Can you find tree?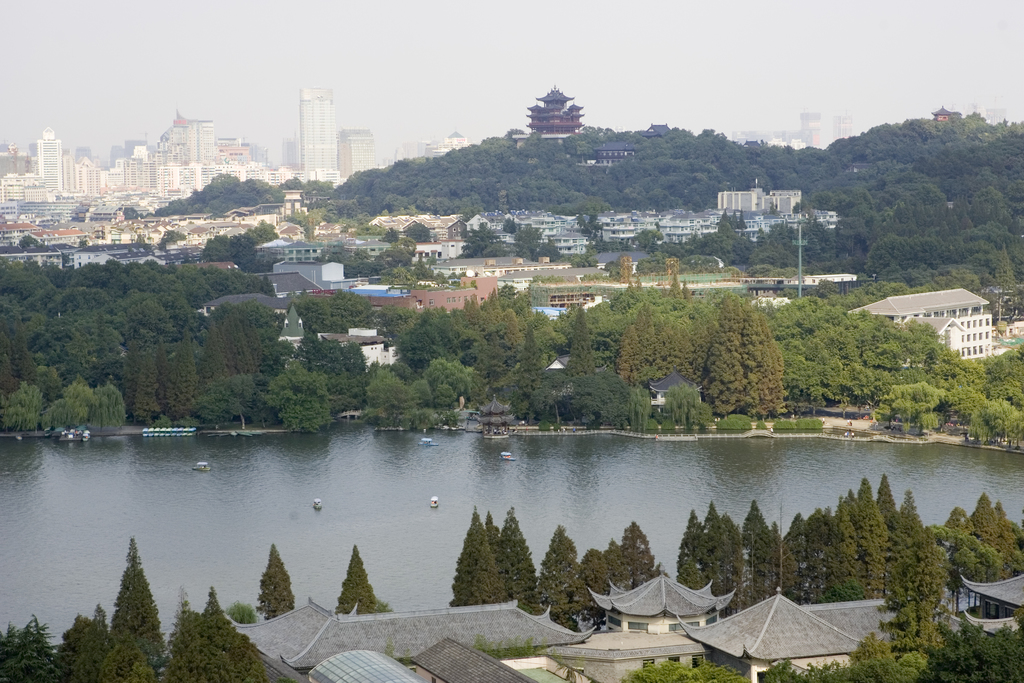
Yes, bounding box: <bbox>963, 495, 1004, 545</bbox>.
